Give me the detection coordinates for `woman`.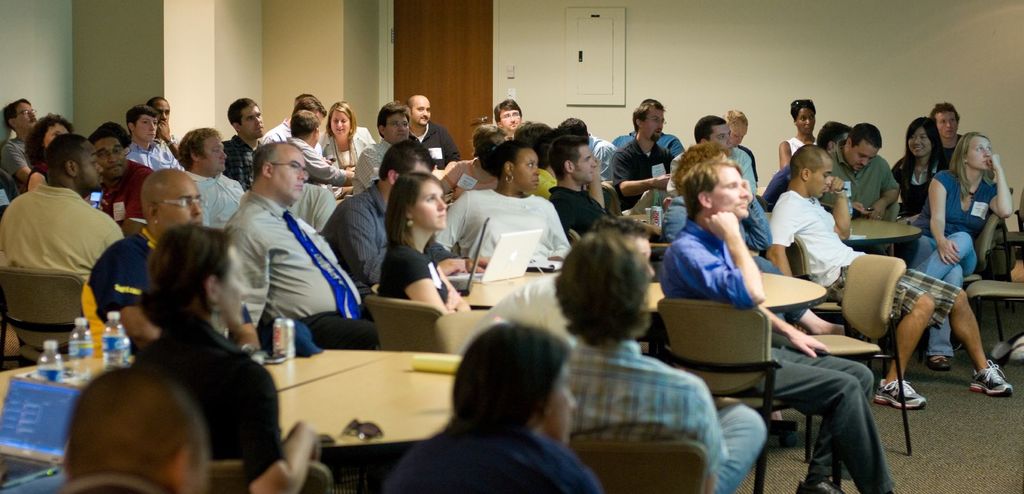
[left=317, top=101, right=378, bottom=171].
